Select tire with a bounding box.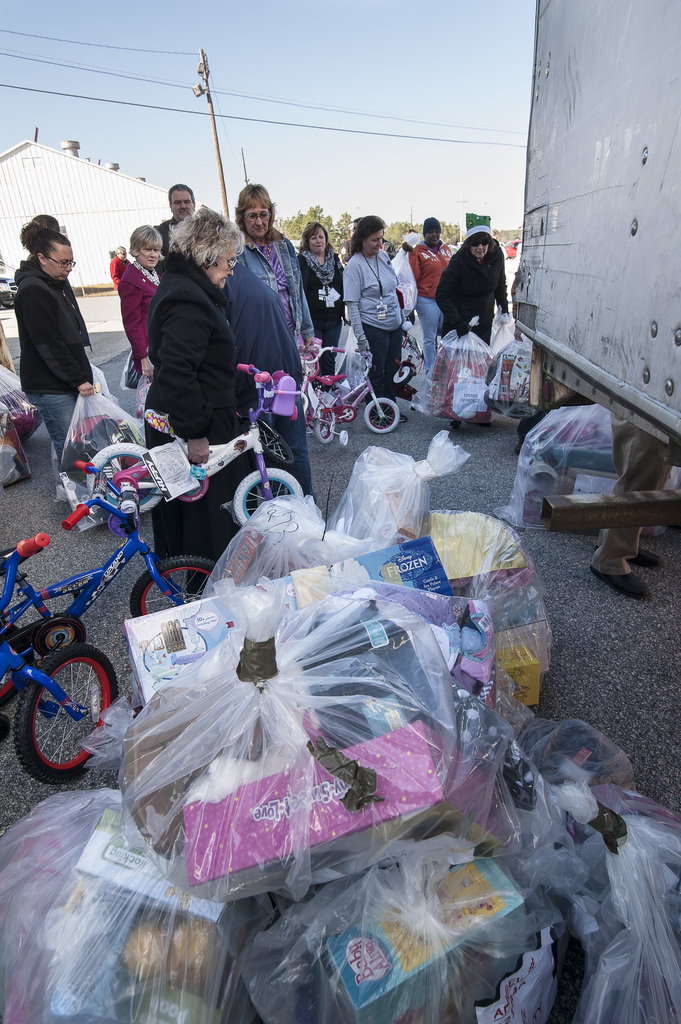
393,364,413,384.
